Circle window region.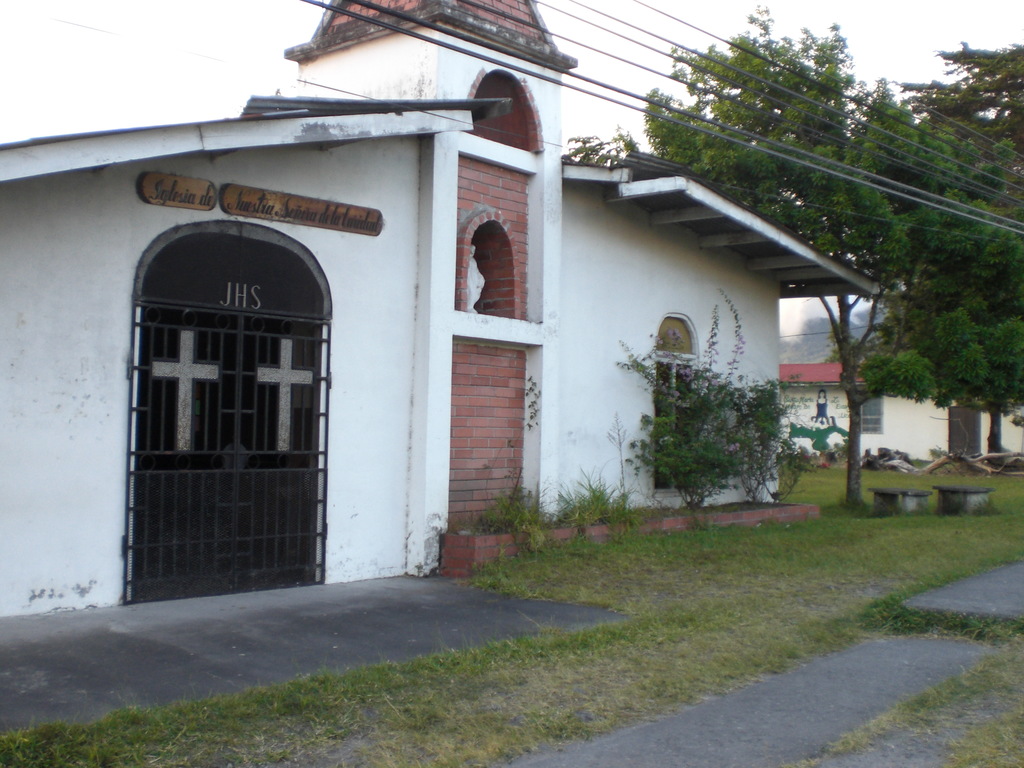
Region: {"x1": 652, "y1": 312, "x2": 694, "y2": 495}.
